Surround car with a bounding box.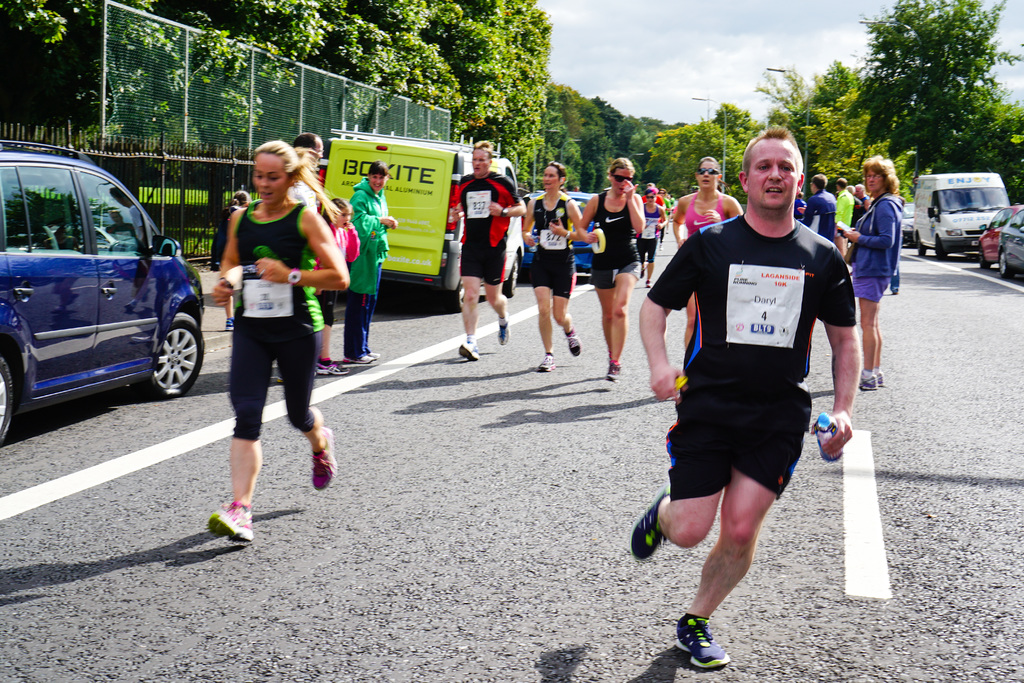
locate(1, 152, 205, 434).
